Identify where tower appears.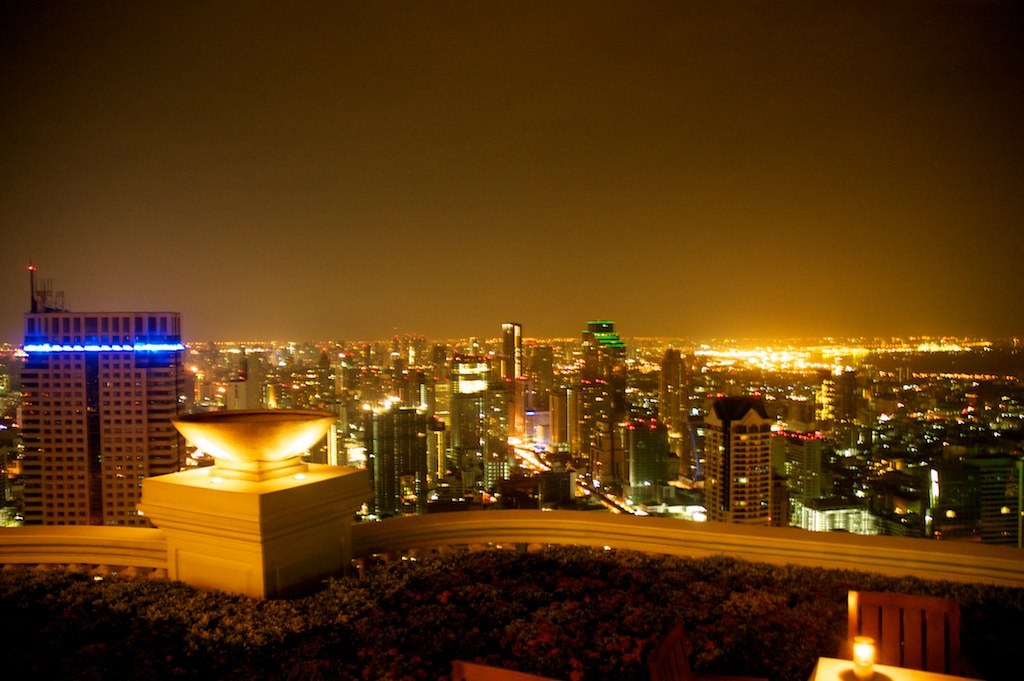
Appears at select_region(630, 424, 674, 513).
